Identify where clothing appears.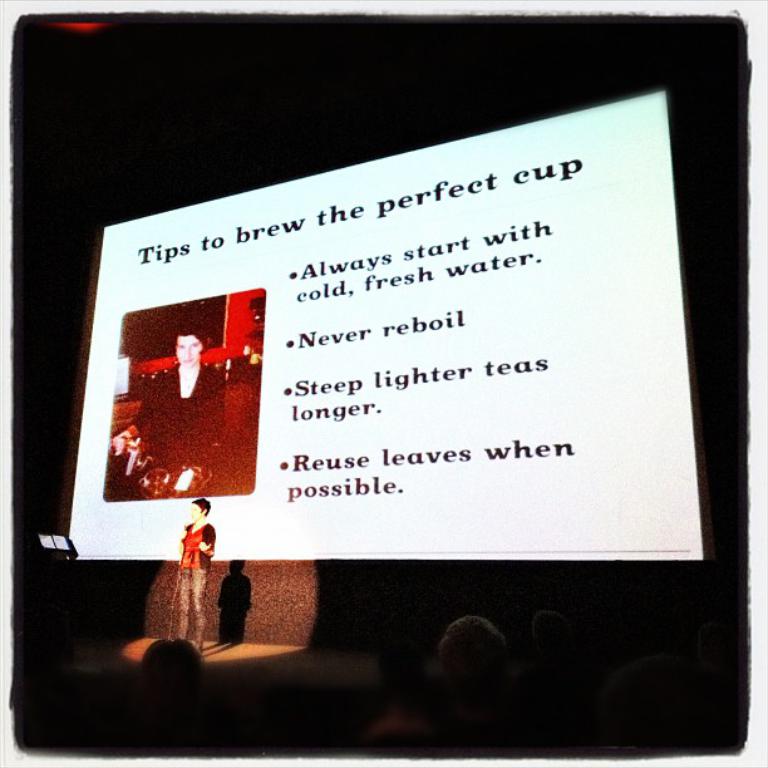
Appears at (left=119, top=364, right=227, bottom=468).
